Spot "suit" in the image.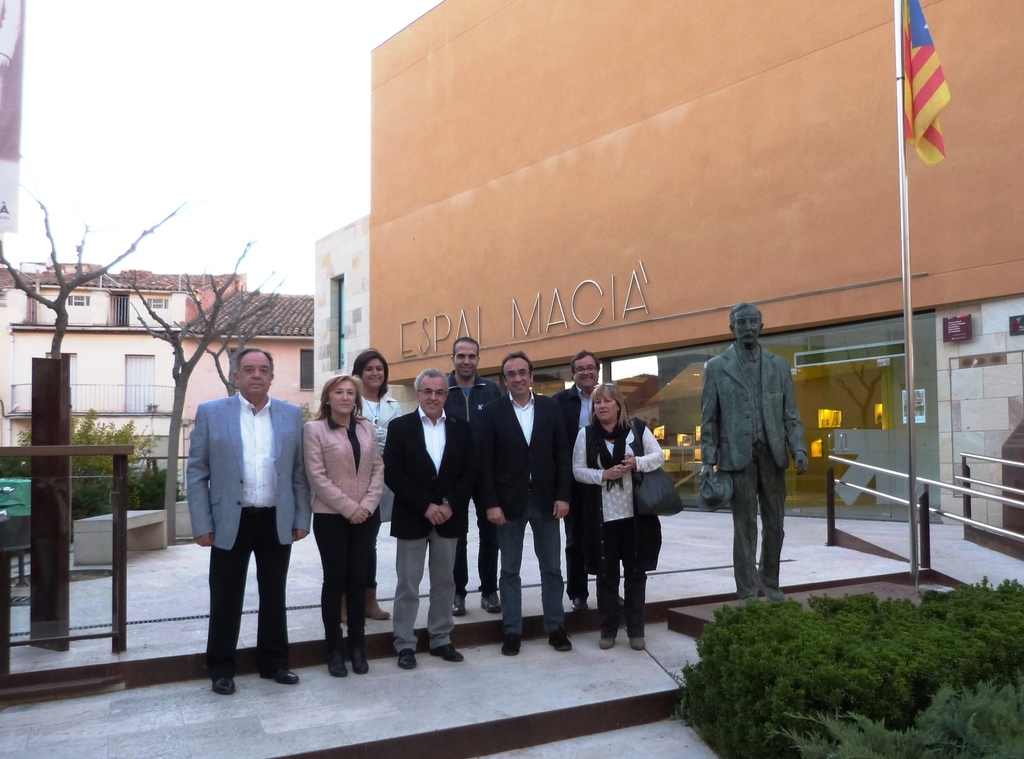
"suit" found at left=697, top=347, right=812, bottom=594.
